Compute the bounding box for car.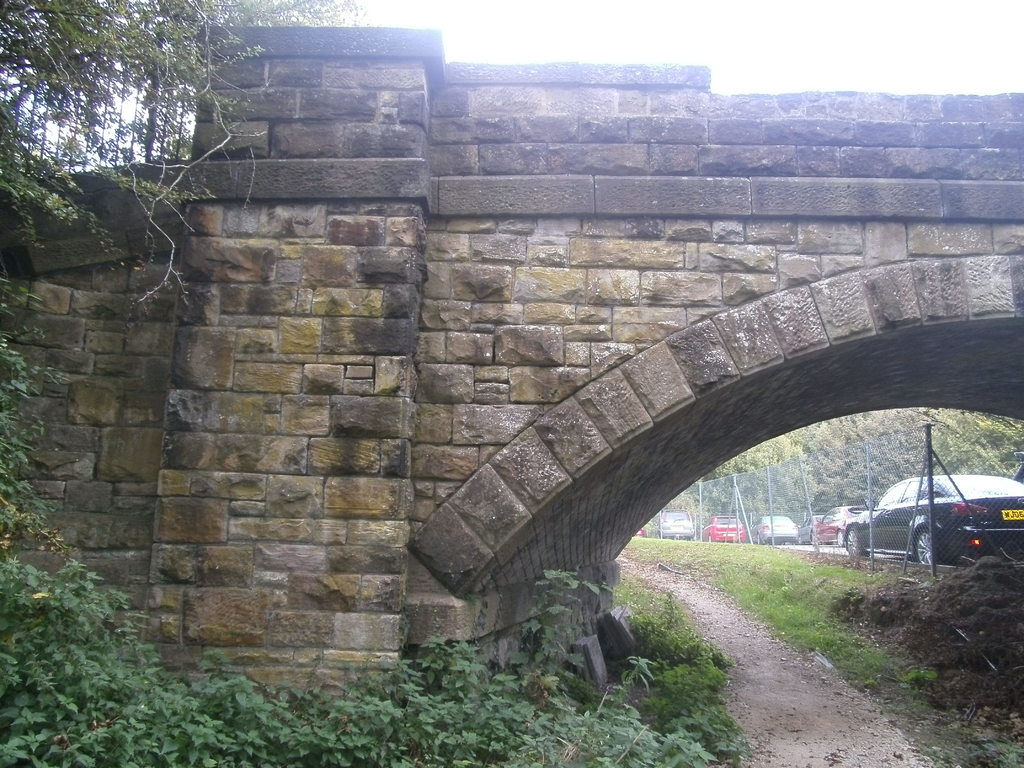
Rect(844, 475, 1023, 564).
